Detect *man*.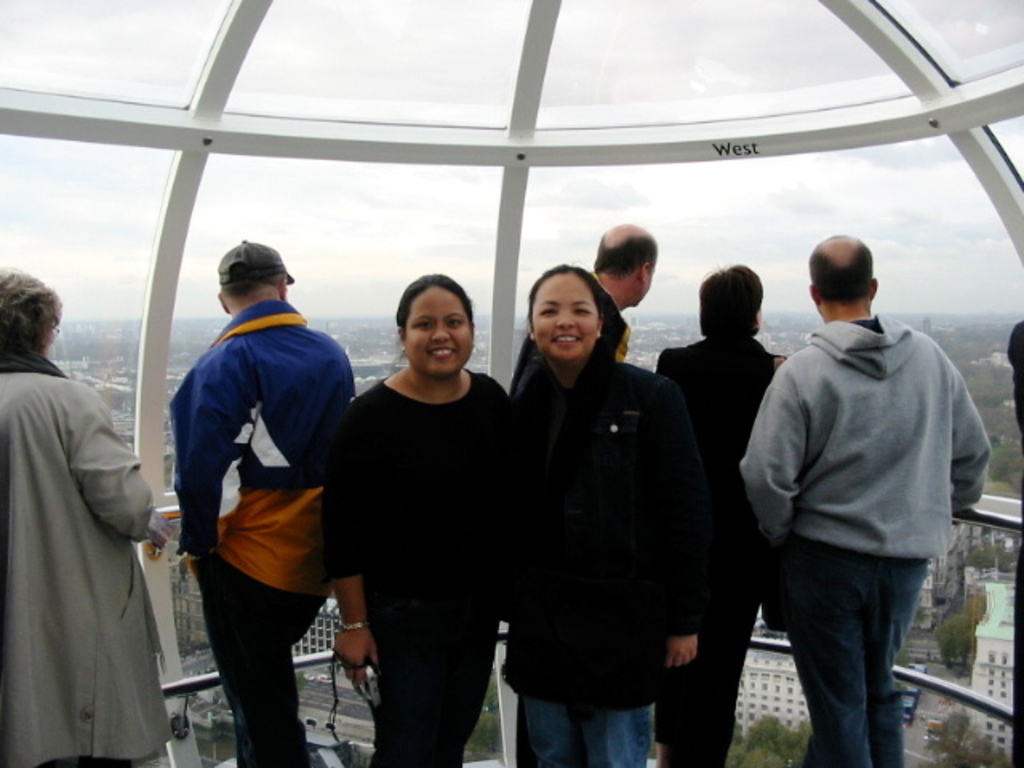
Detected at left=509, top=218, right=658, bottom=406.
